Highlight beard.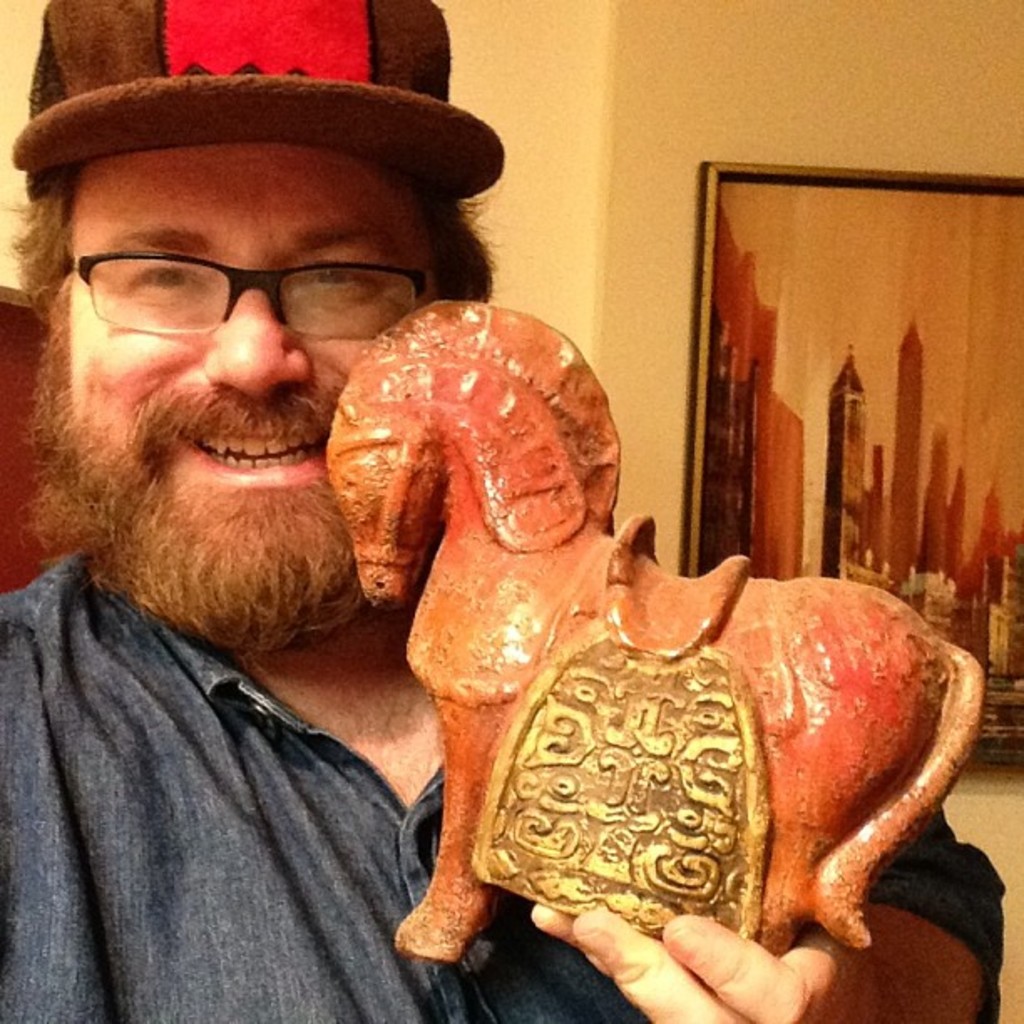
Highlighted region: pyautogui.locateOnScreen(44, 214, 430, 678).
